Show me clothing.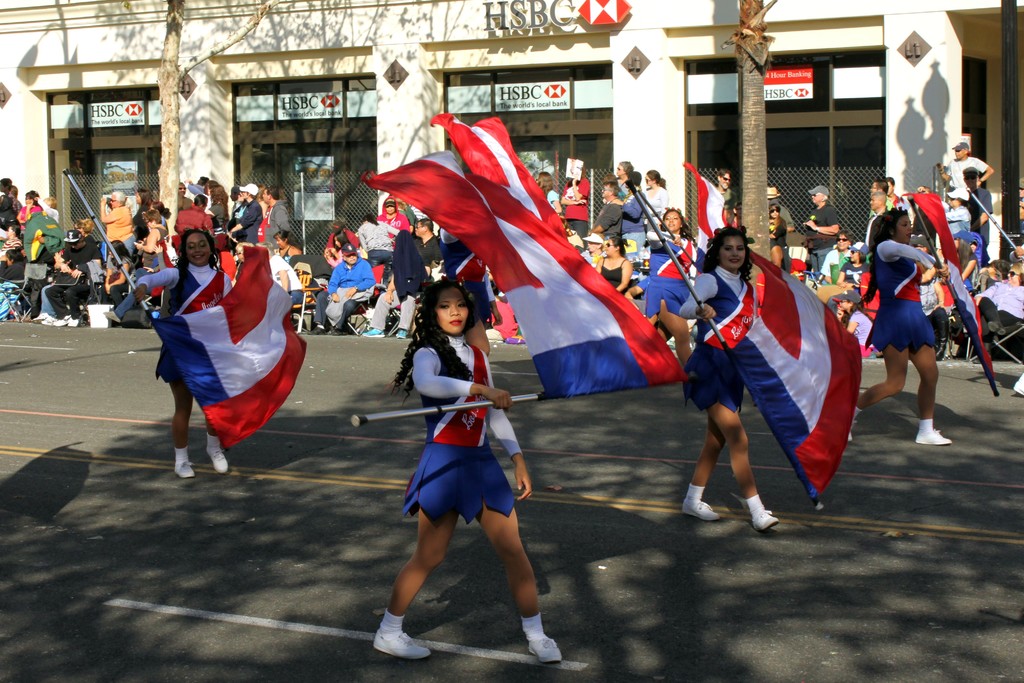
clothing is here: {"left": 420, "top": 235, "right": 447, "bottom": 272}.
